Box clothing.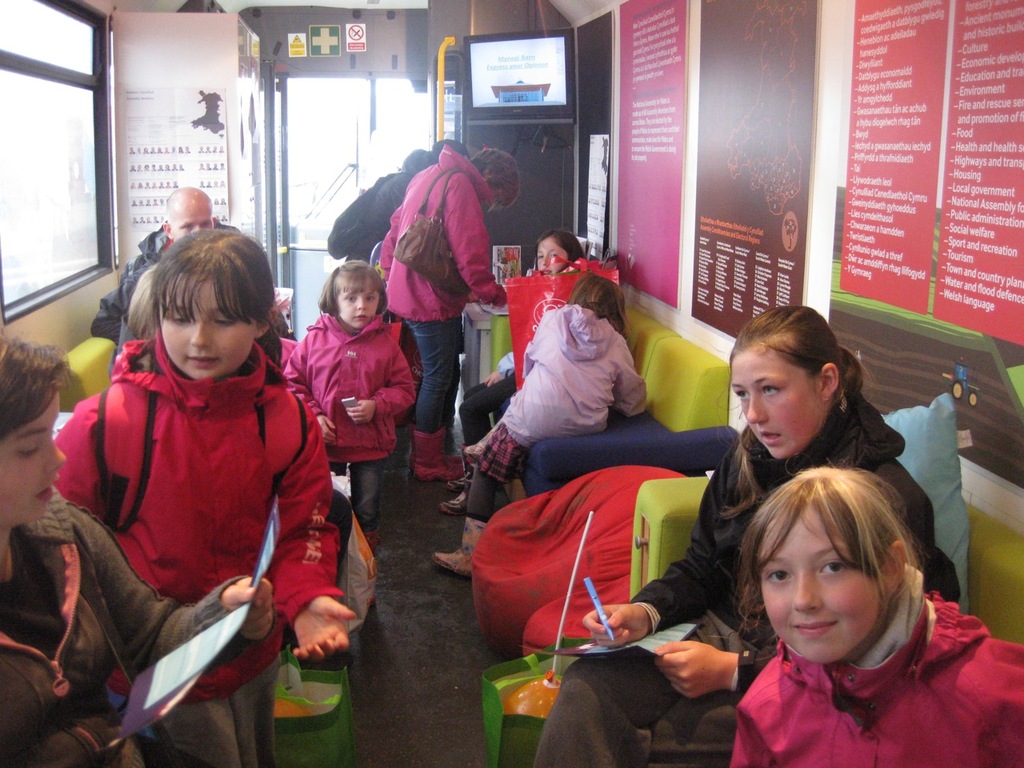
(left=530, top=390, right=962, bottom=767).
